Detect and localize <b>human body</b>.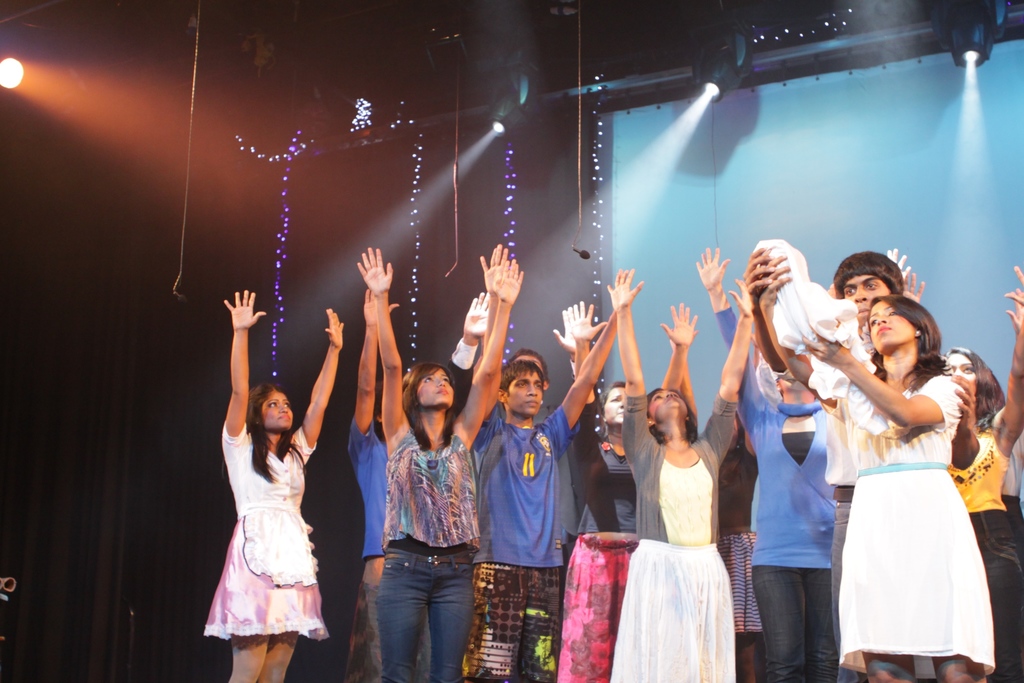
Localized at 786, 274, 989, 682.
